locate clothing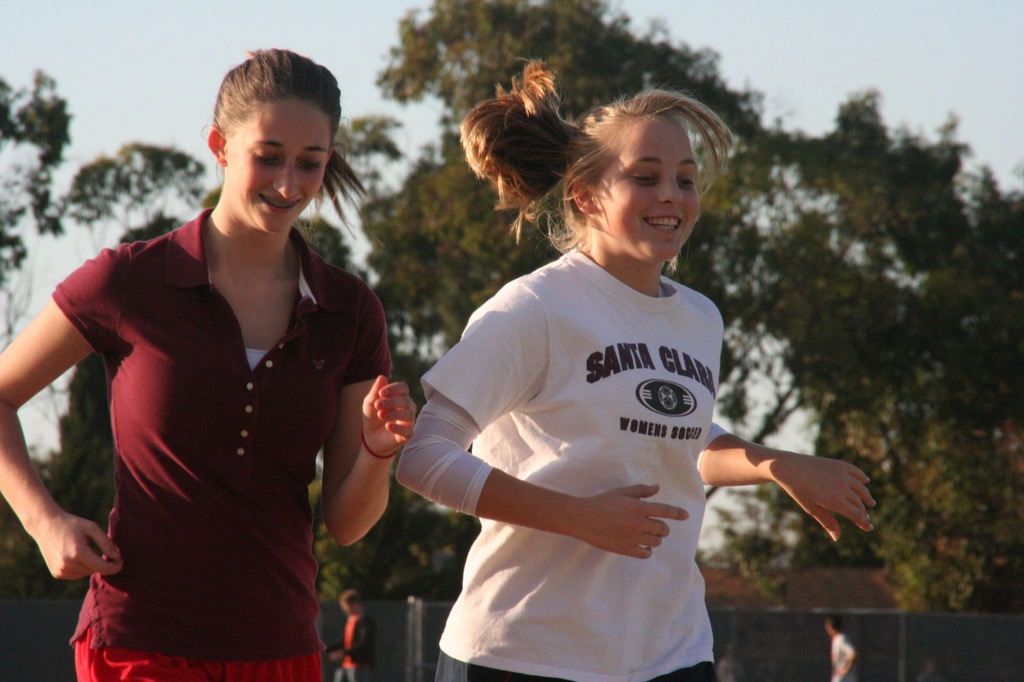
(left=401, top=210, right=772, bottom=638)
